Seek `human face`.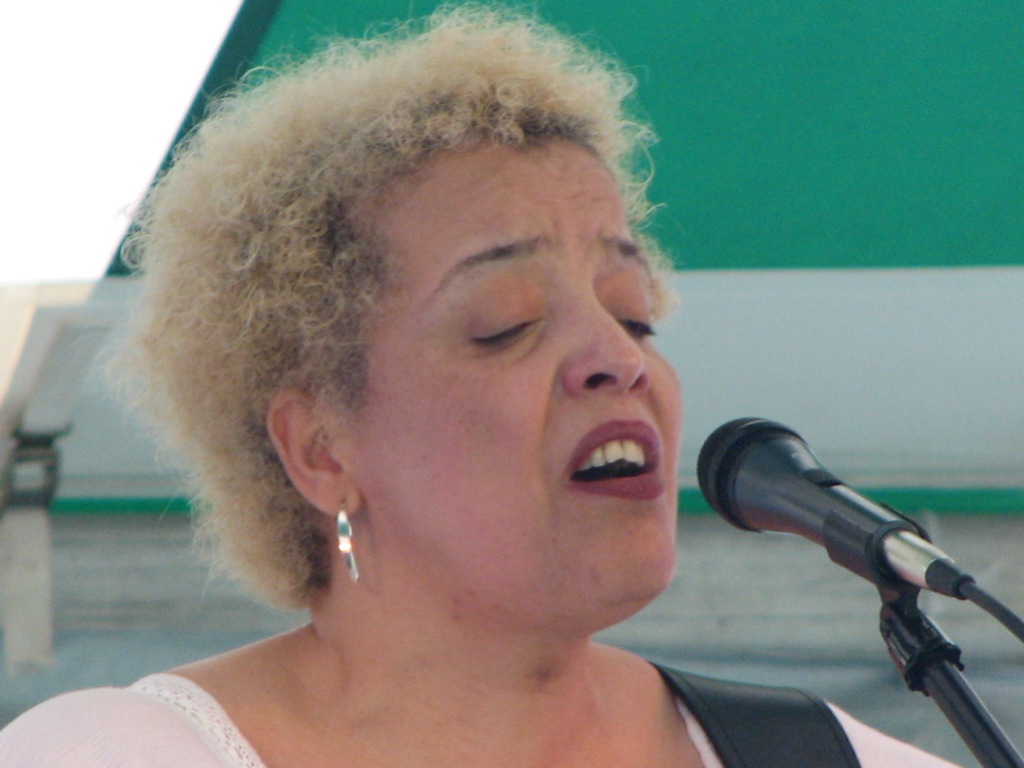
detection(343, 143, 684, 629).
